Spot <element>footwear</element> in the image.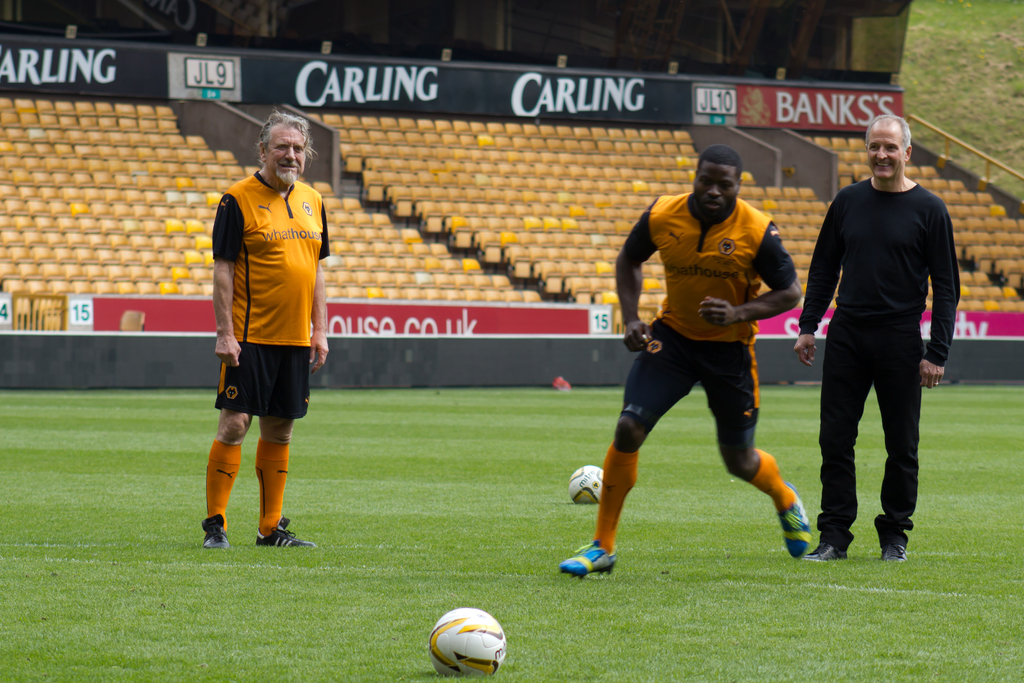
<element>footwear</element> found at bbox=(774, 484, 809, 562).
